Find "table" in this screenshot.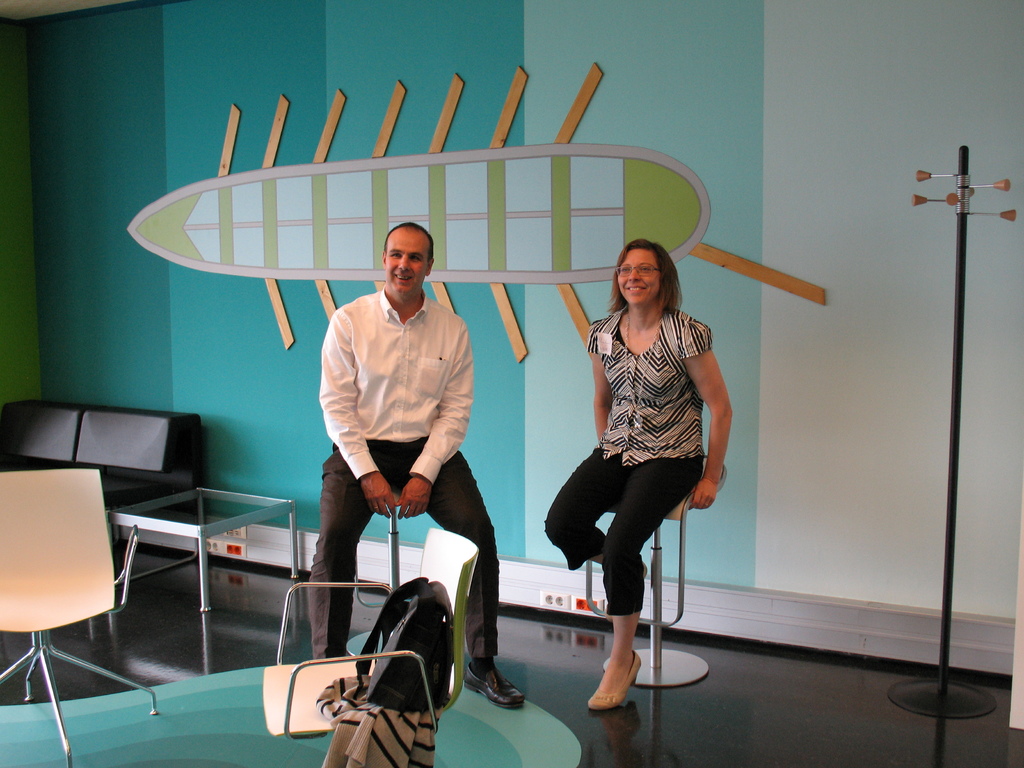
The bounding box for "table" is rect(113, 486, 297, 611).
